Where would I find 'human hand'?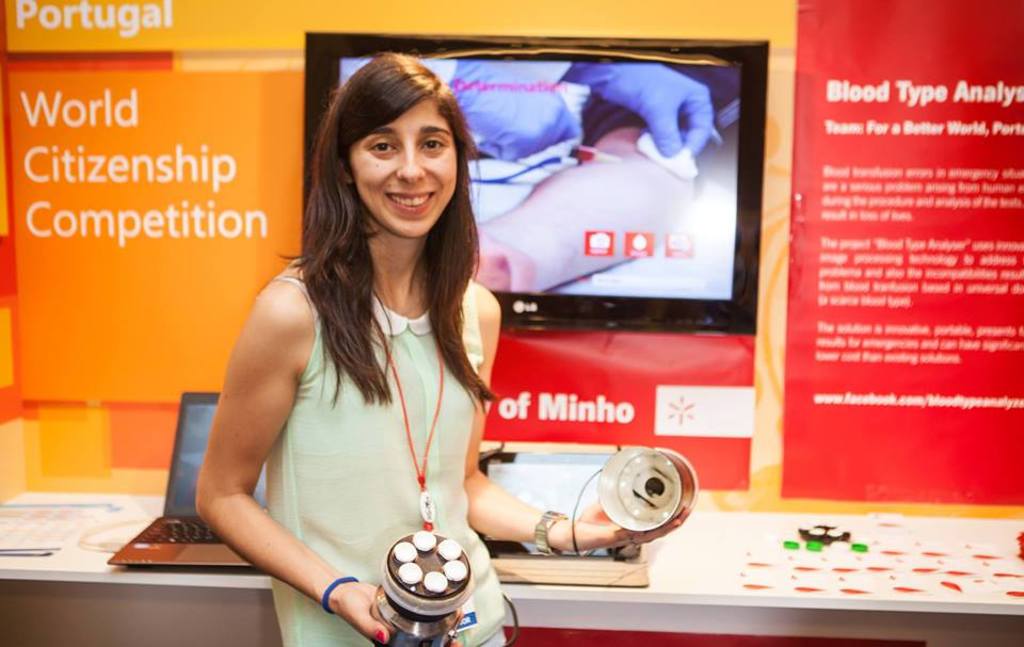
At 458 67 577 163.
